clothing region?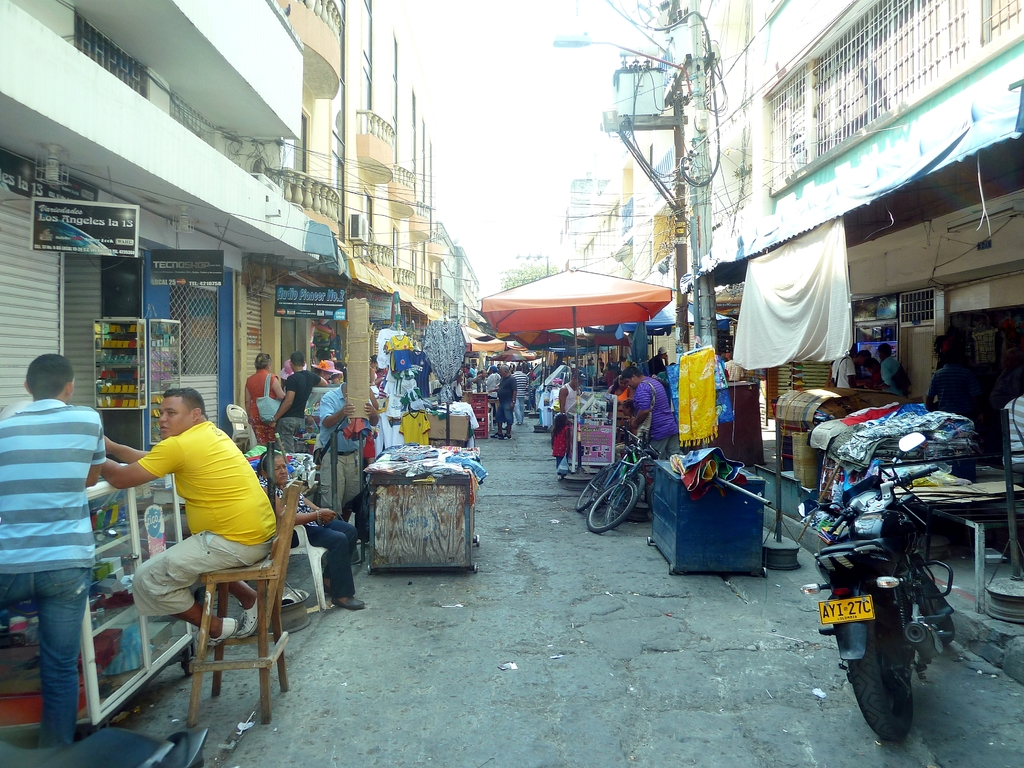
[561,383,579,413]
